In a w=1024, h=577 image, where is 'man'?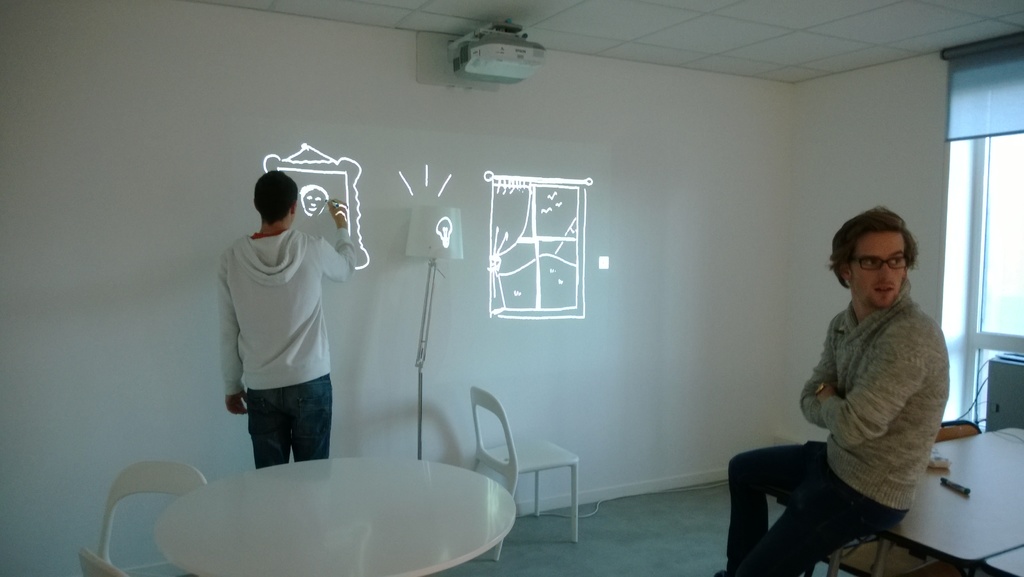
(701,201,954,576).
